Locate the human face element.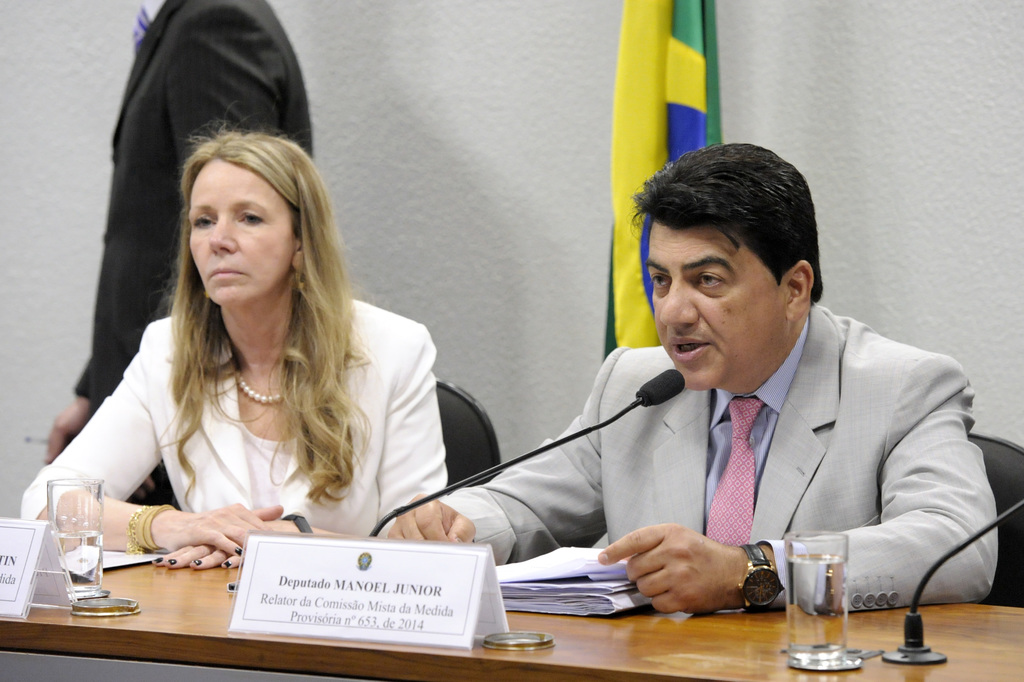
Element bbox: select_region(641, 218, 789, 383).
